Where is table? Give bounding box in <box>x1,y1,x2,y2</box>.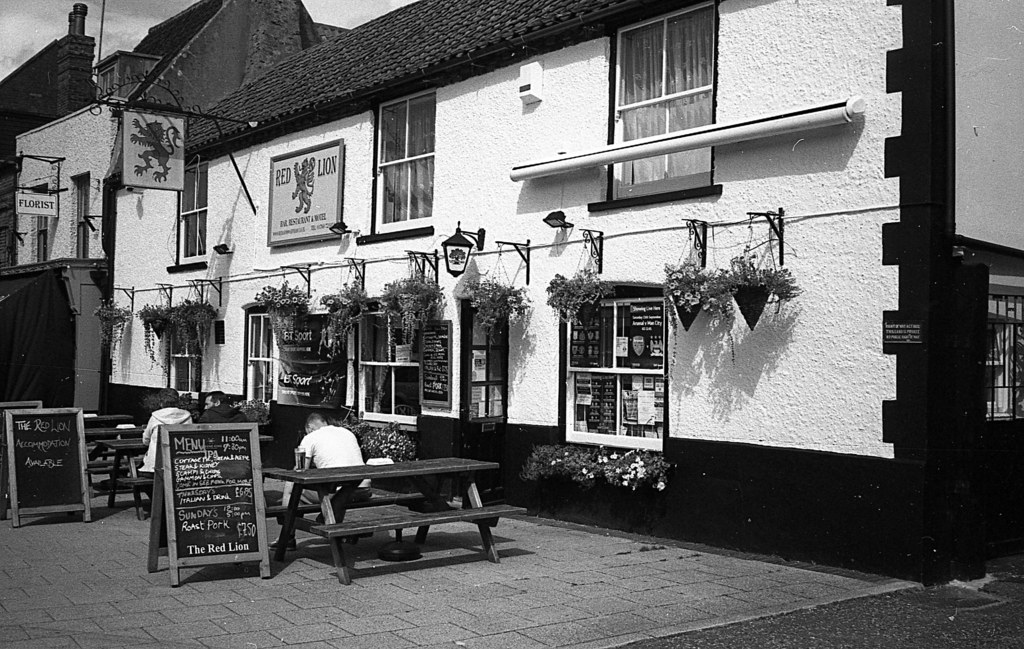
<box>95,436,276,516</box>.
